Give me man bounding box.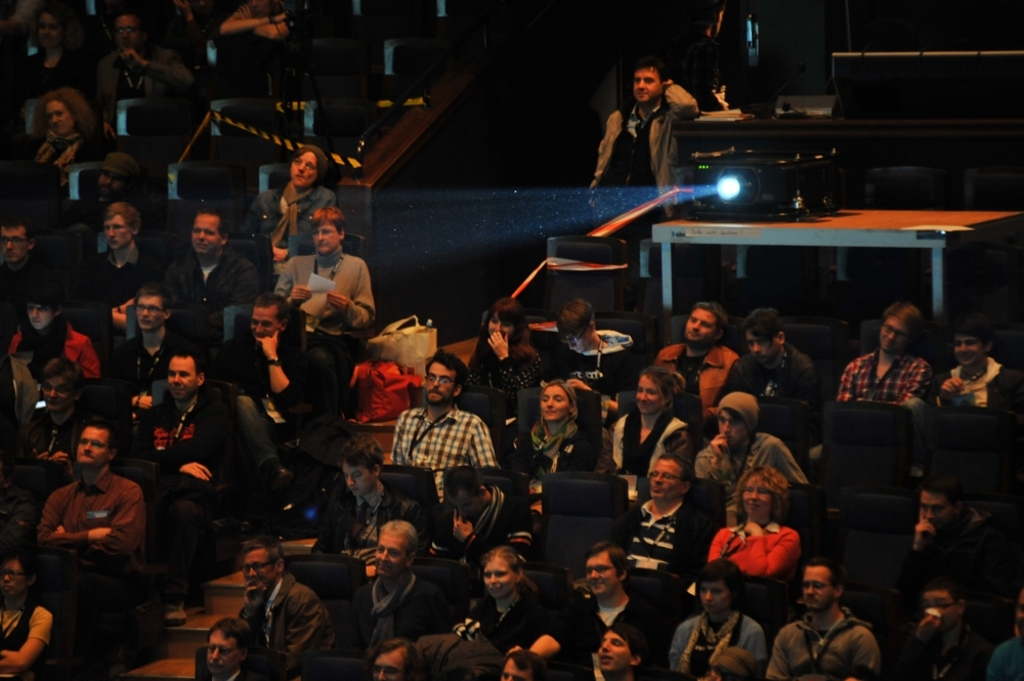
Rect(112, 351, 233, 627).
